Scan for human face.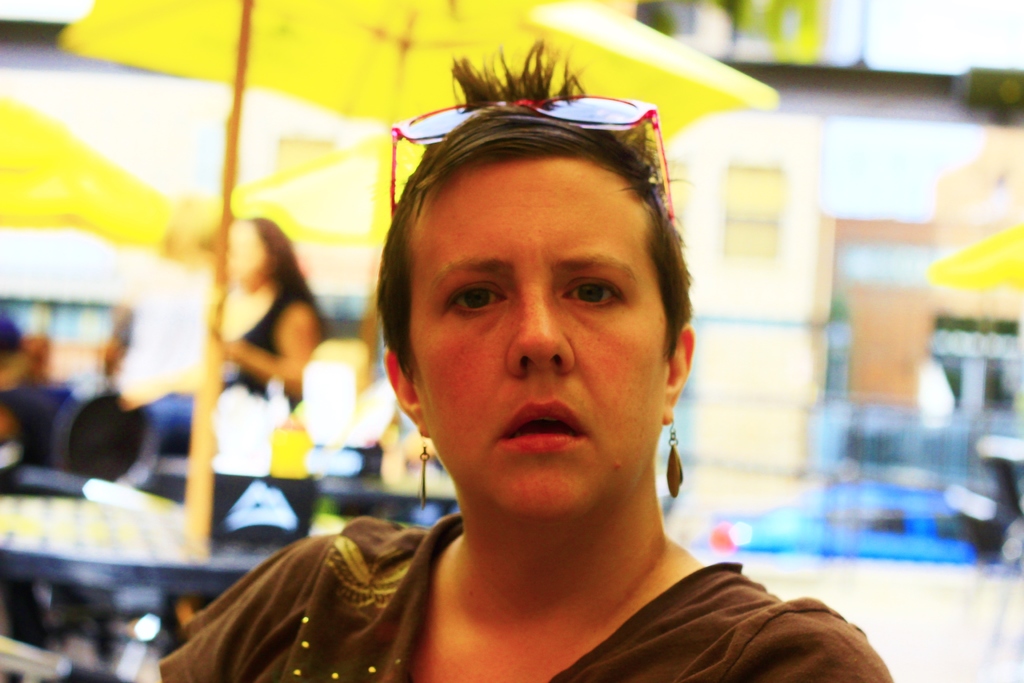
Scan result: rect(410, 155, 667, 525).
